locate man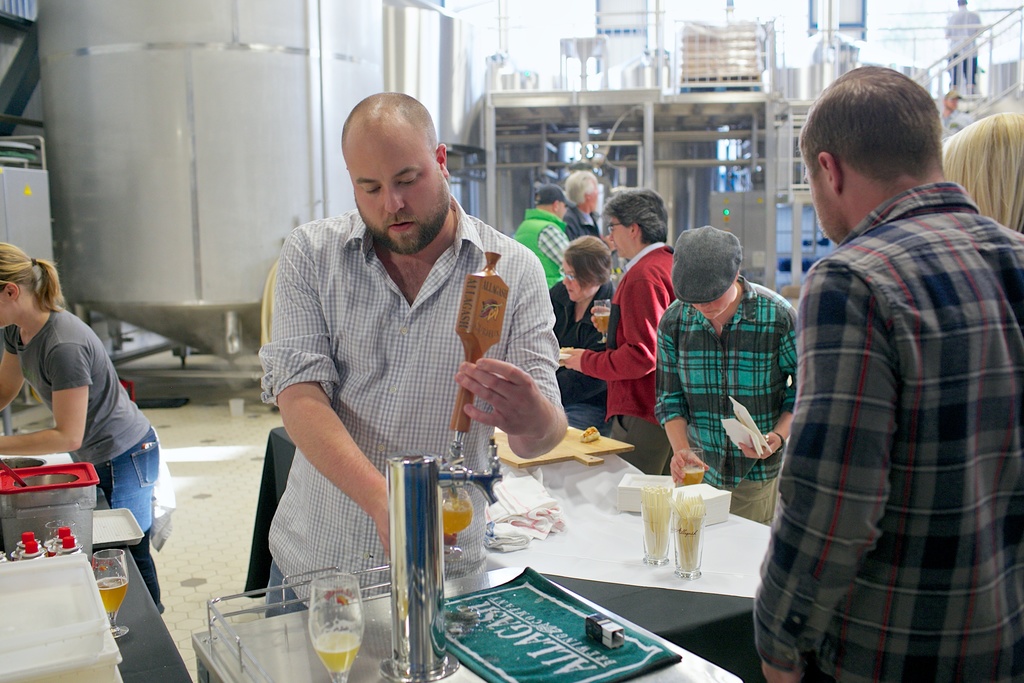
[left=945, top=0, right=982, bottom=94]
